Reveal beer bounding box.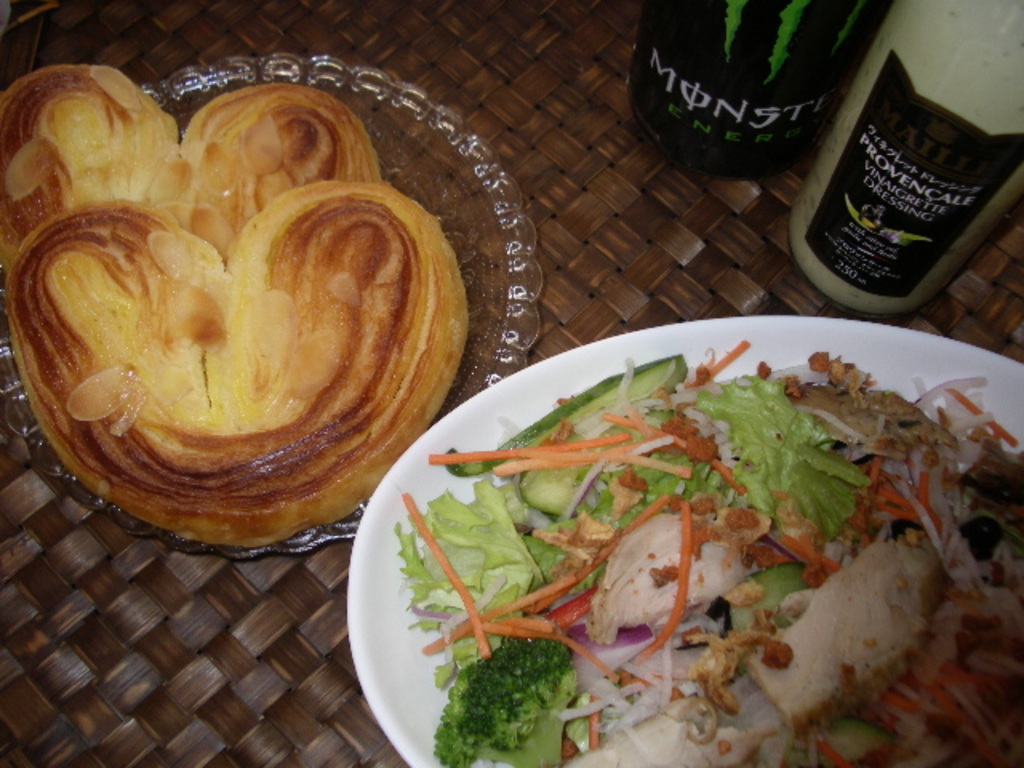
Revealed: box=[782, 0, 1022, 310].
